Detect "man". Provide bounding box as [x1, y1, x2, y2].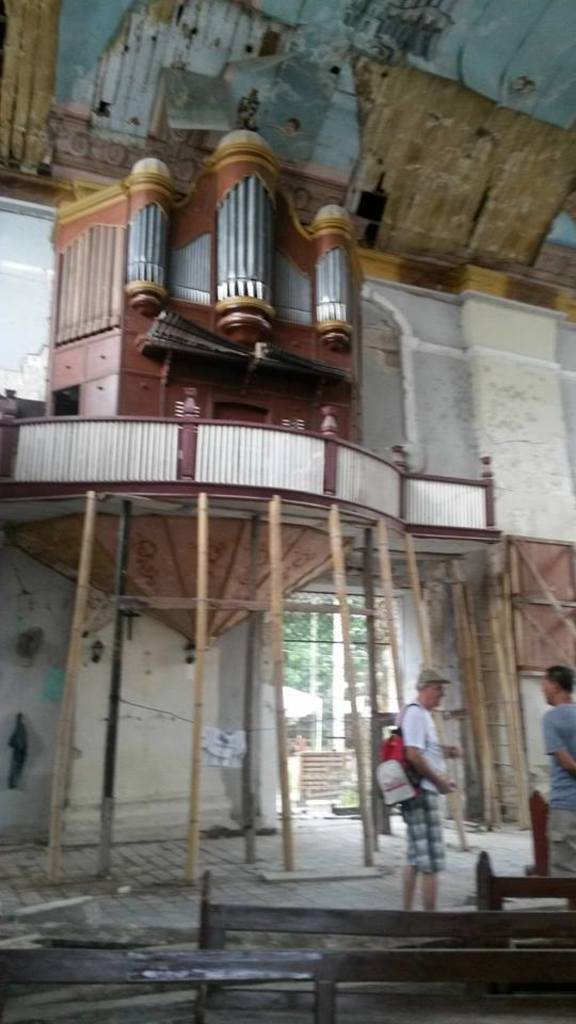
[378, 678, 462, 898].
